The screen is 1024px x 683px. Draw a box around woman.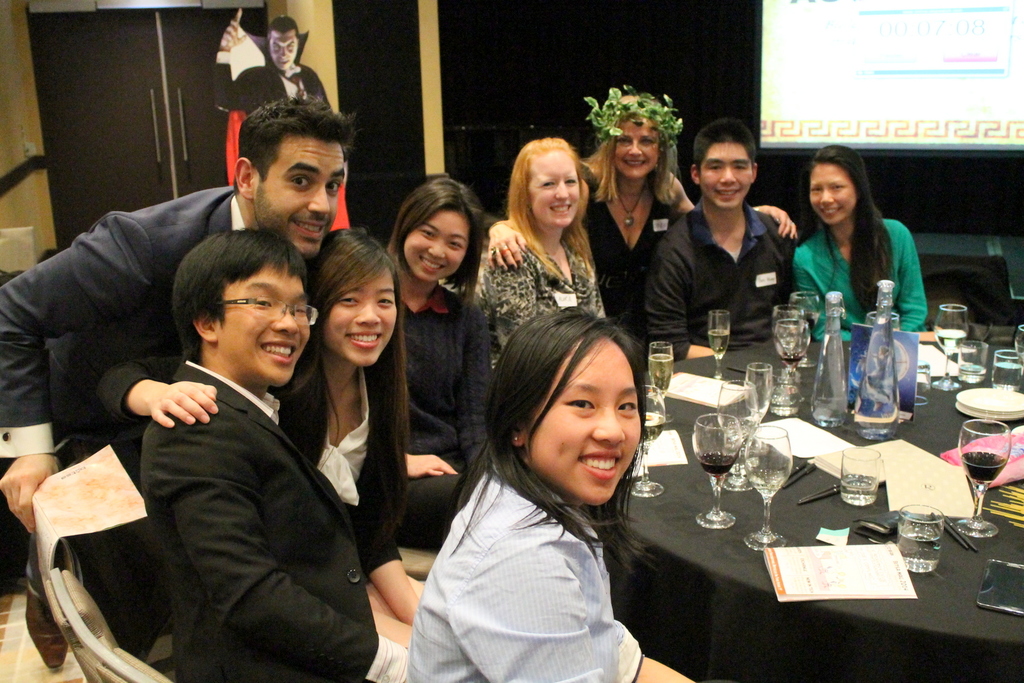
456:140:609:366.
